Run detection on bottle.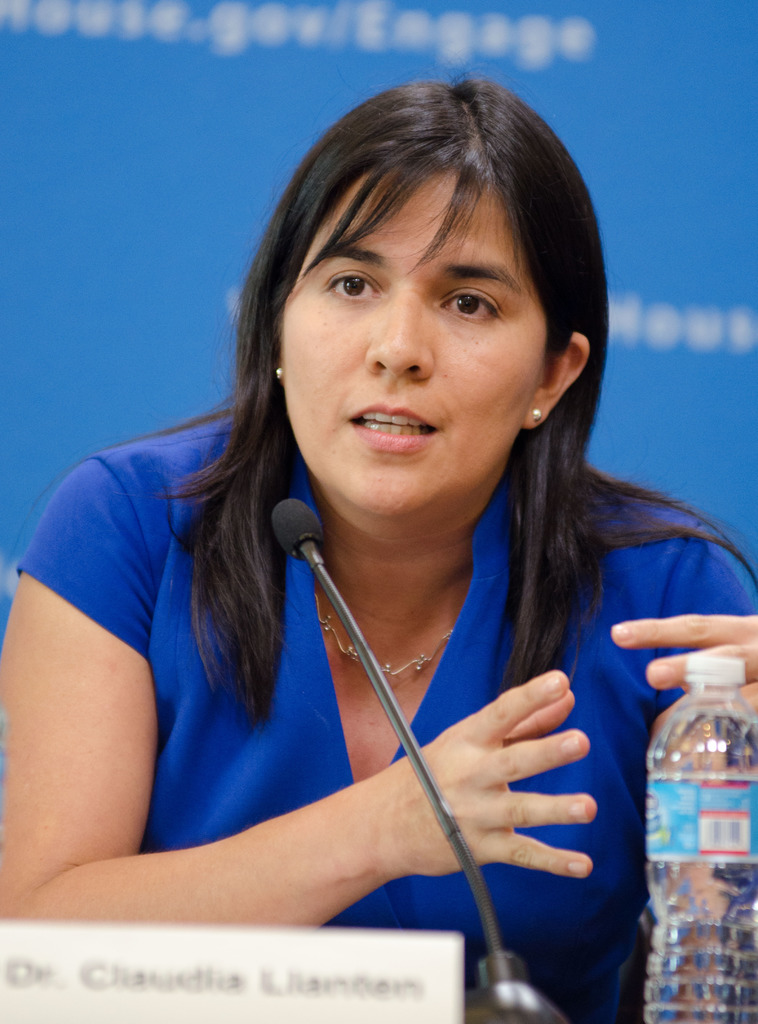
Result: 645,659,757,1023.
